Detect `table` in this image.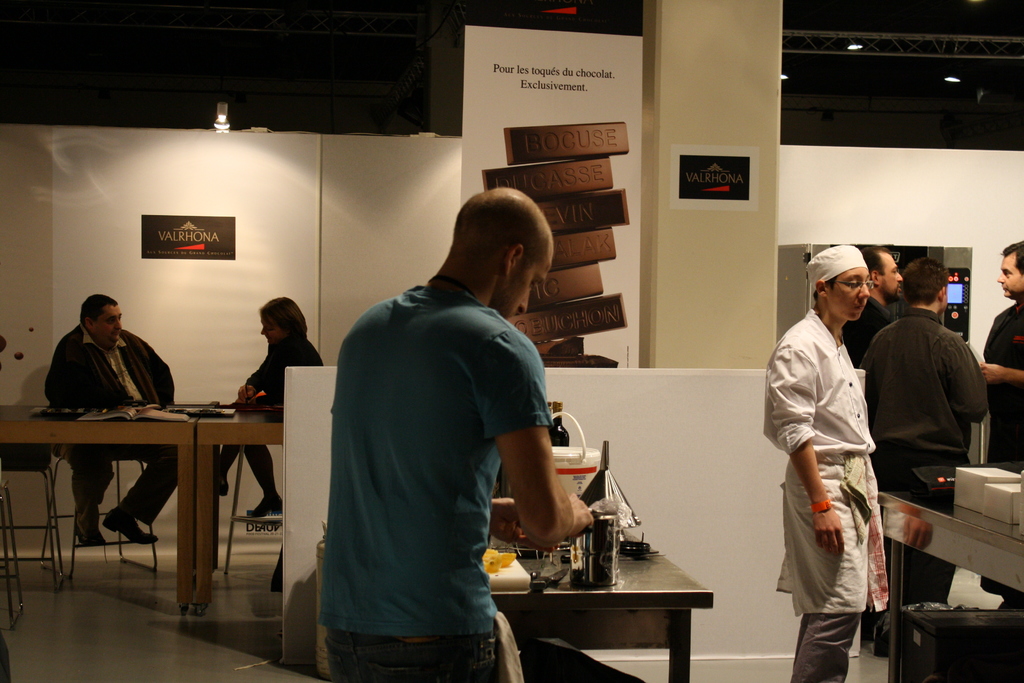
Detection: (x1=1, y1=402, x2=212, y2=616).
